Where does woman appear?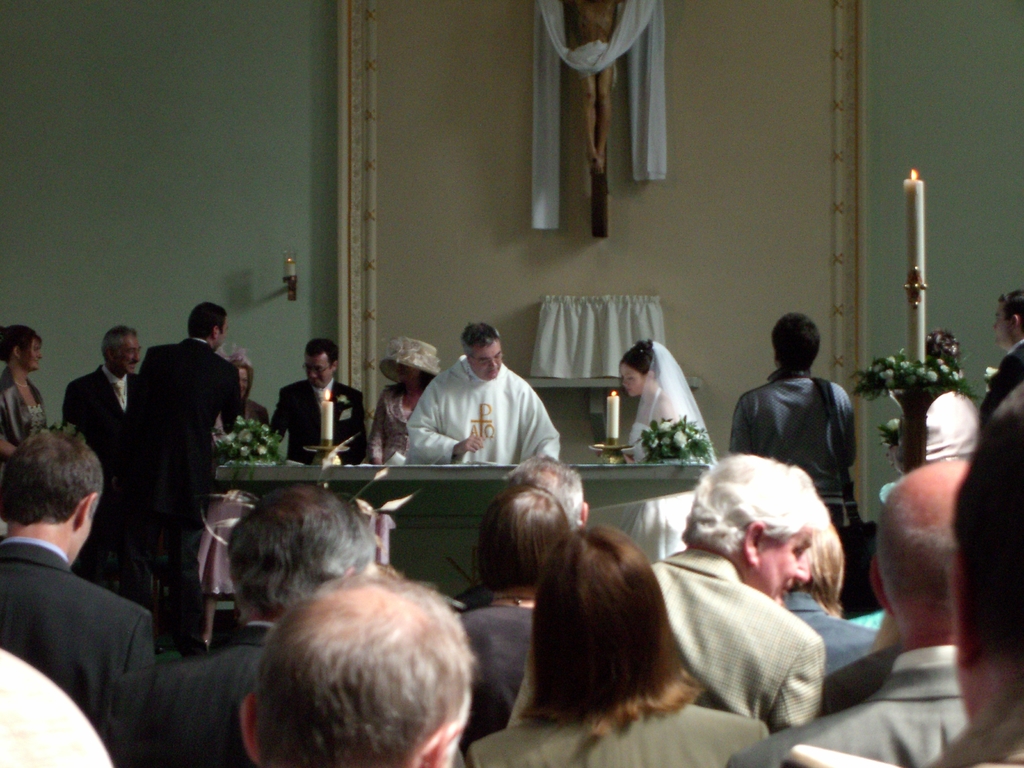
Appears at (772, 511, 890, 669).
